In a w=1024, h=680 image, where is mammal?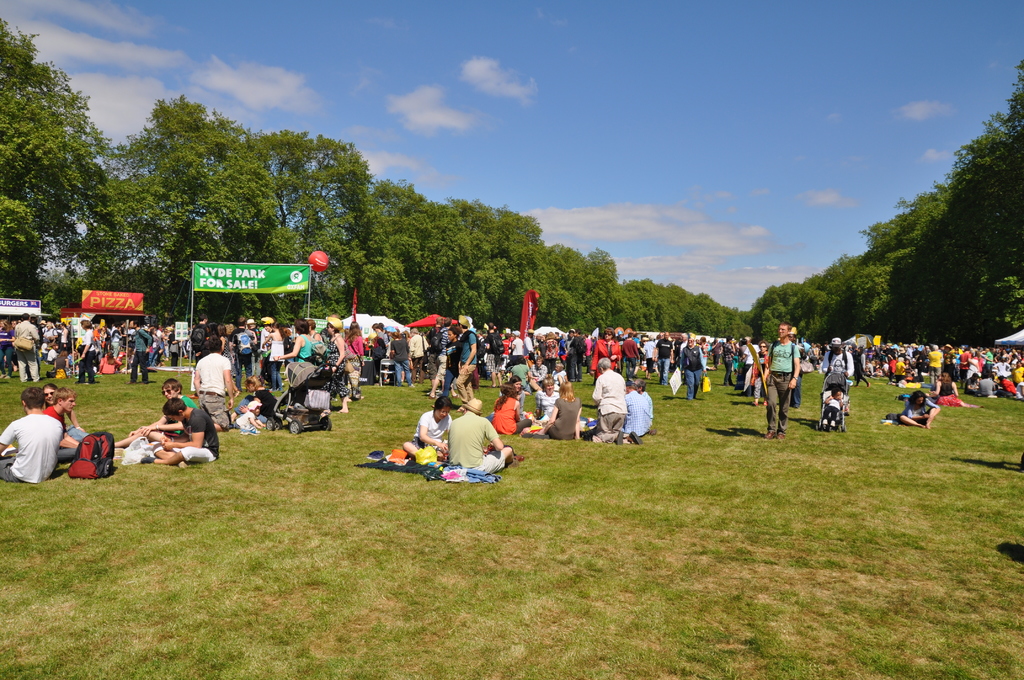
pyautogui.locateOnScreen(926, 374, 987, 410).
